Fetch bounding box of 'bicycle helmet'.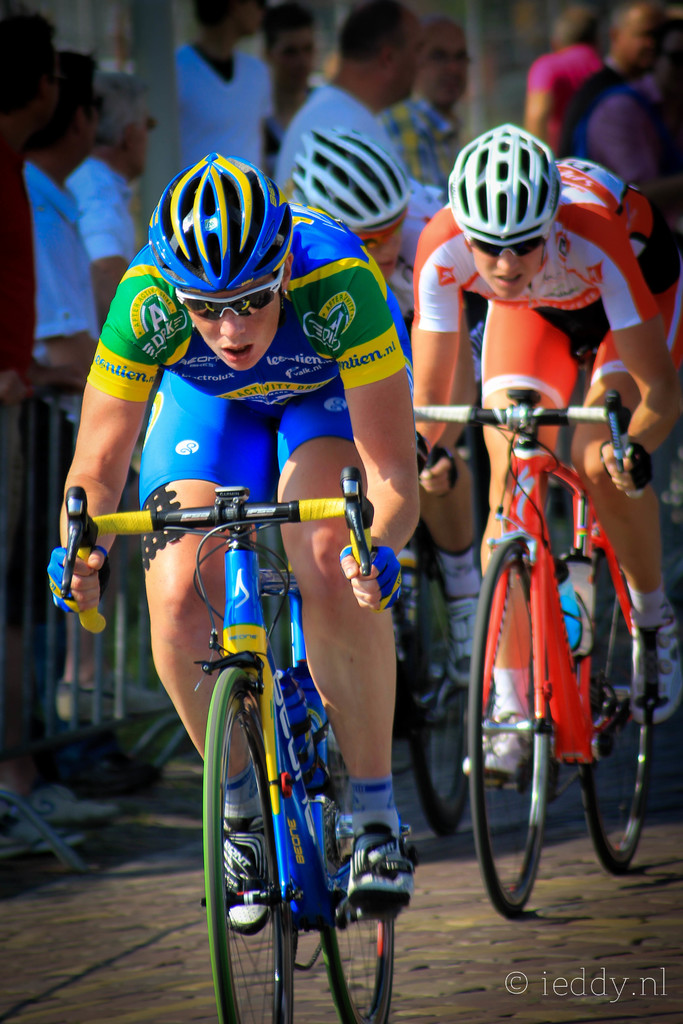
Bbox: bbox=(293, 124, 414, 230).
